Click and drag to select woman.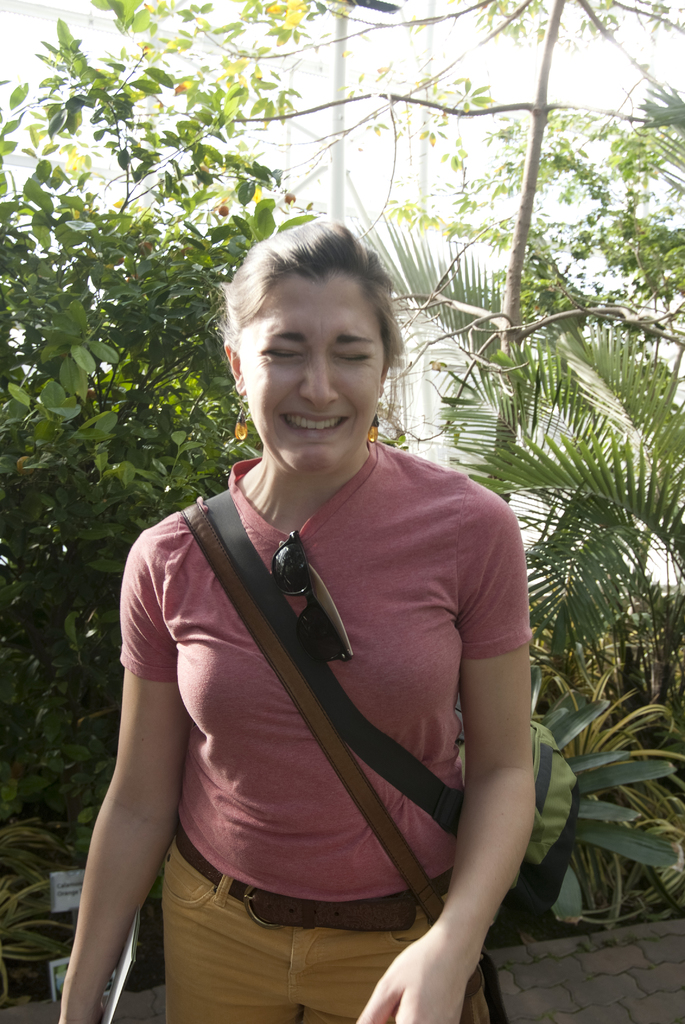
Selection: x1=61, y1=214, x2=531, y2=1023.
